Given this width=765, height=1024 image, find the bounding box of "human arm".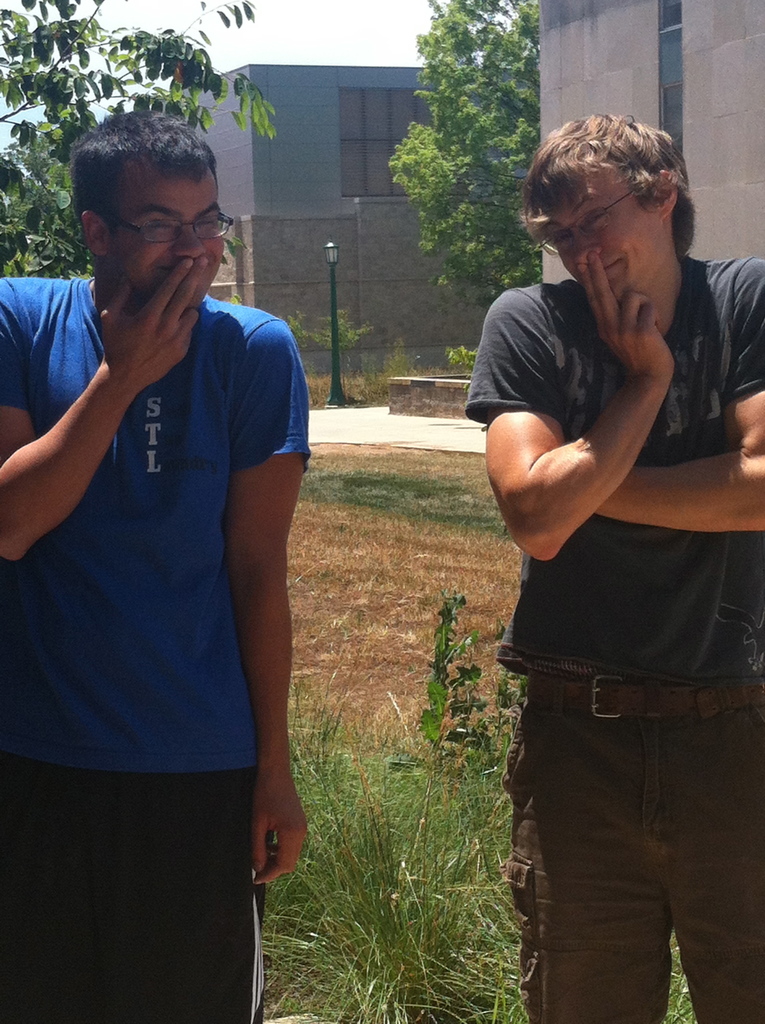
[left=218, top=323, right=310, bottom=888].
